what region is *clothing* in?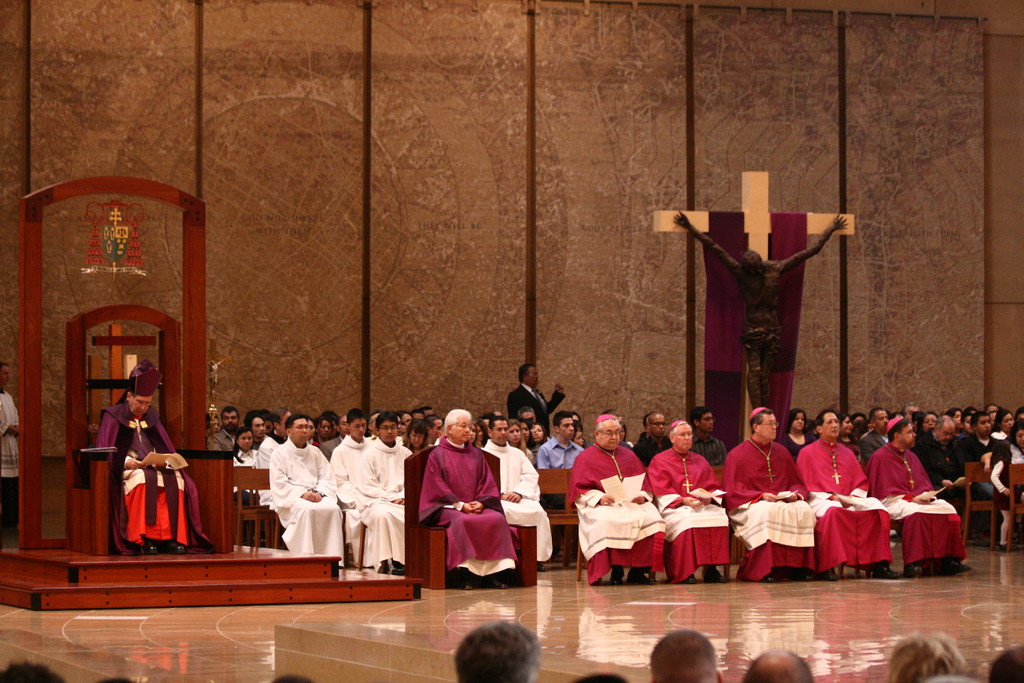
(left=90, top=401, right=214, bottom=548).
